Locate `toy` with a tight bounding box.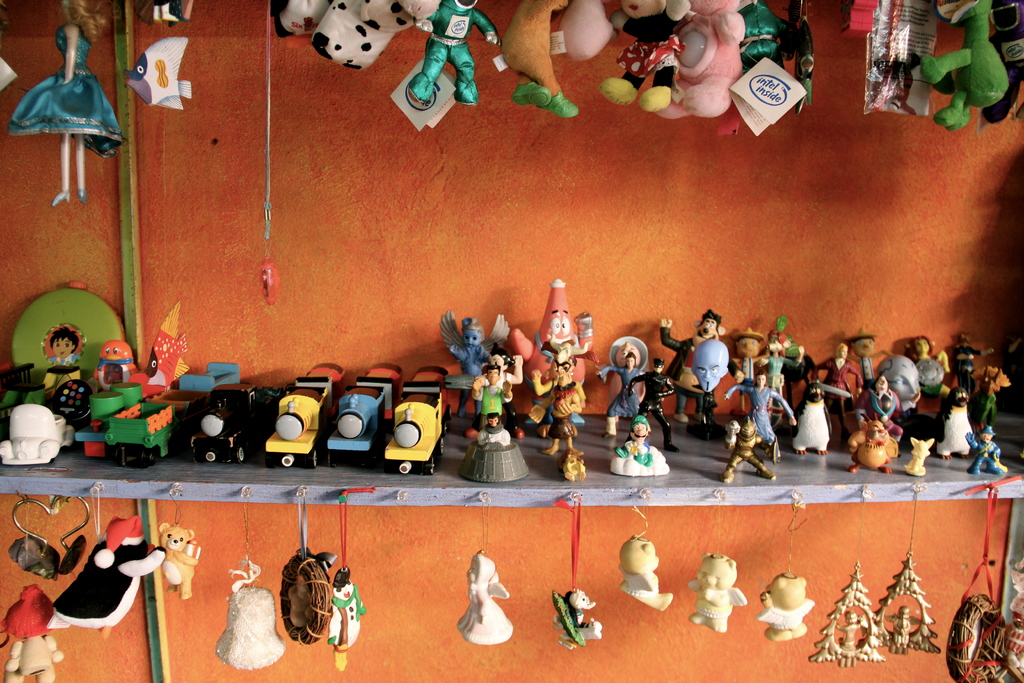
[440, 310, 511, 409].
